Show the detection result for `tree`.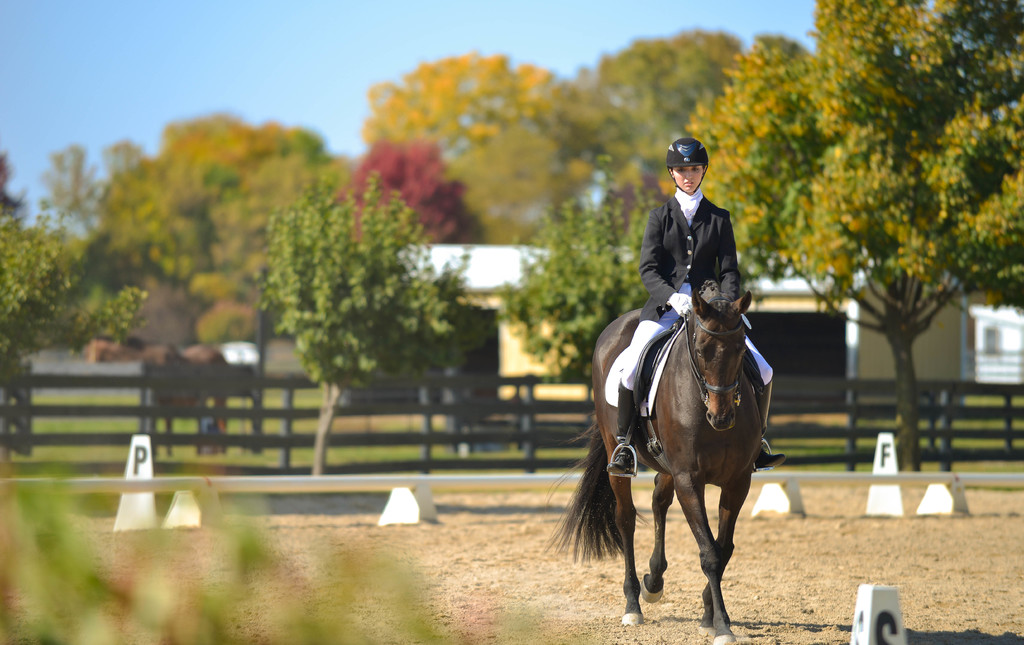
select_region(497, 158, 671, 389).
